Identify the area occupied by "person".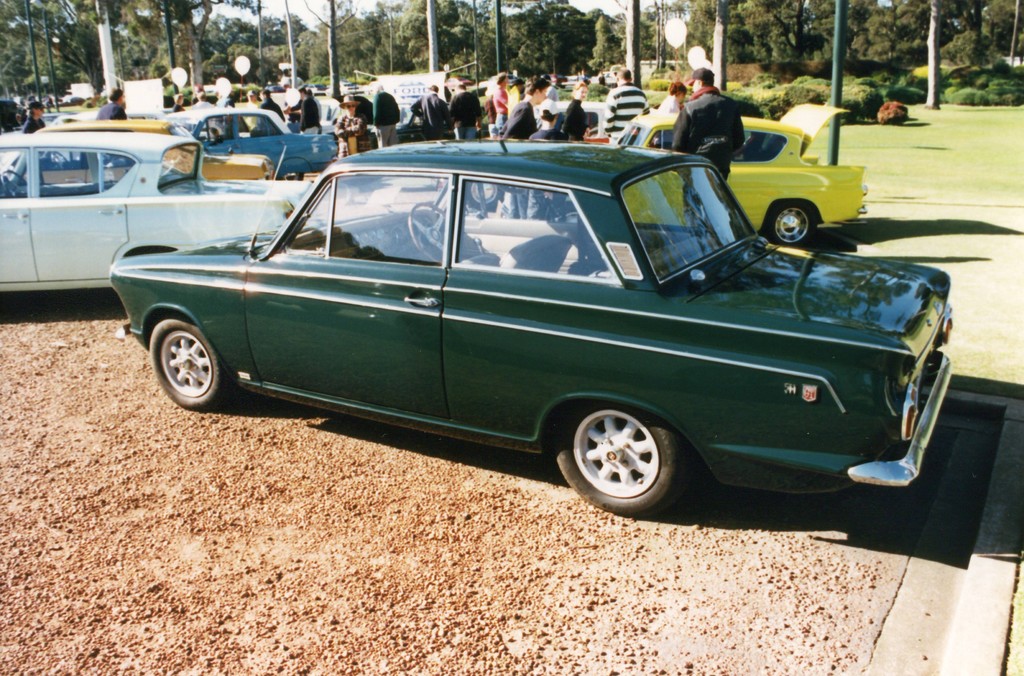
Area: {"left": 484, "top": 70, "right": 501, "bottom": 139}.
